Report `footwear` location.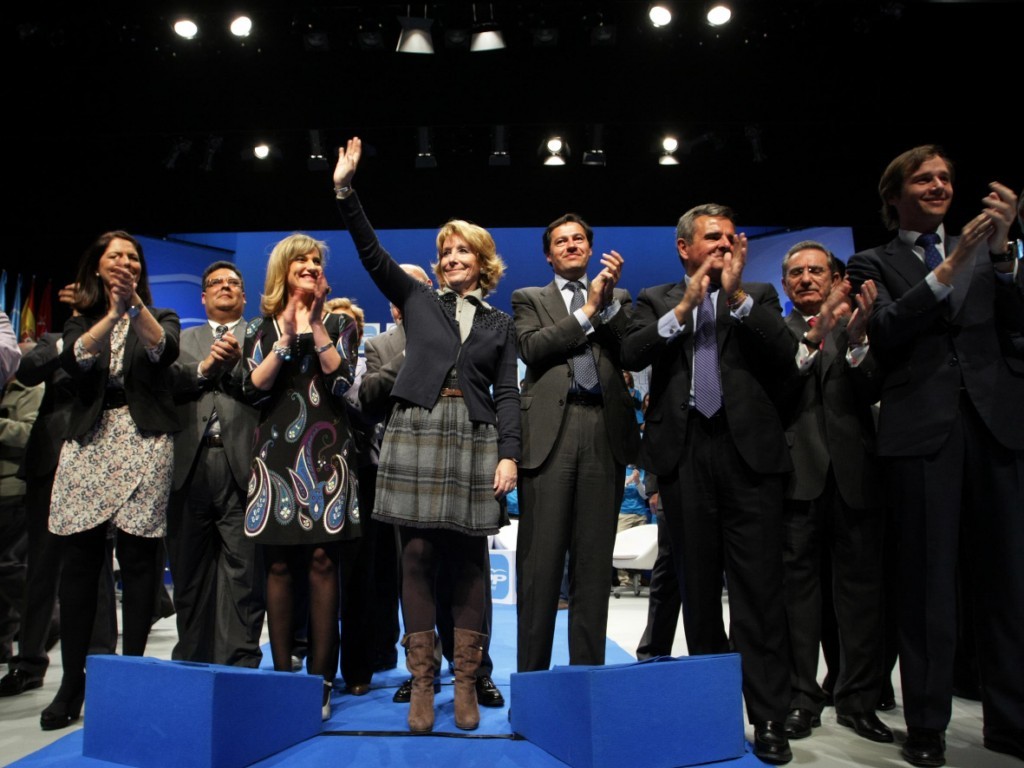
Report: (left=473, top=667, right=509, bottom=711).
